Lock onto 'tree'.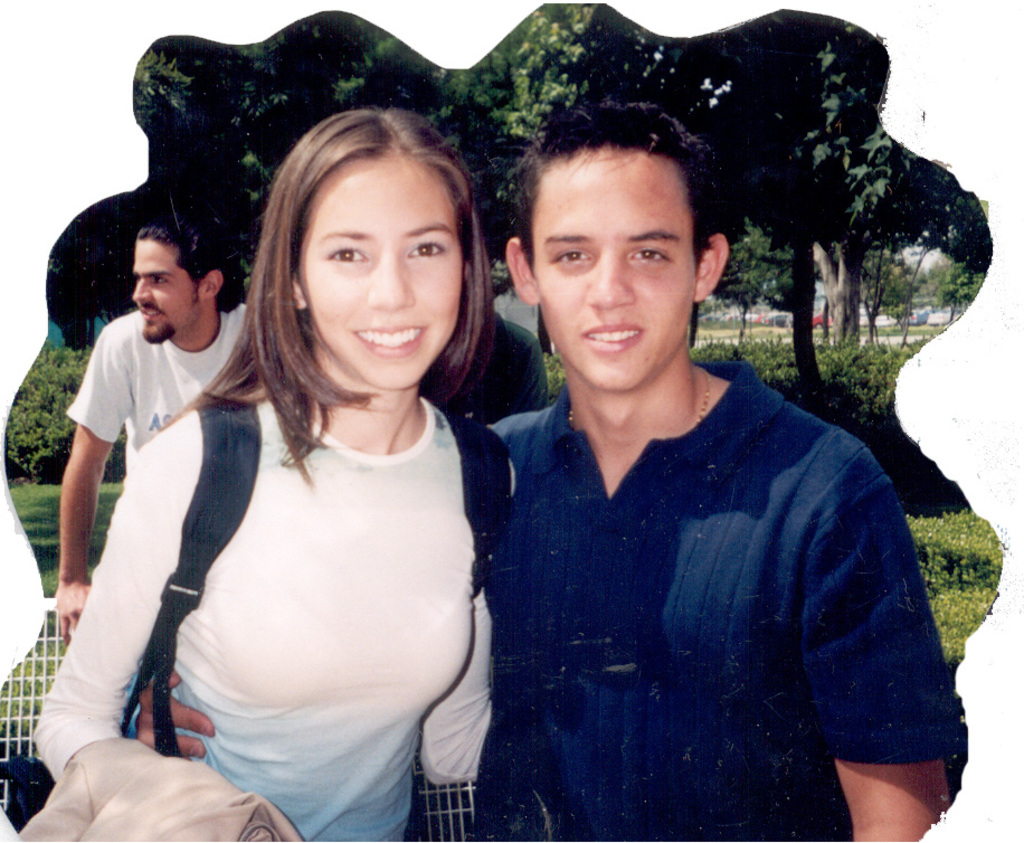
Locked: {"left": 710, "top": 22, "right": 909, "bottom": 388}.
